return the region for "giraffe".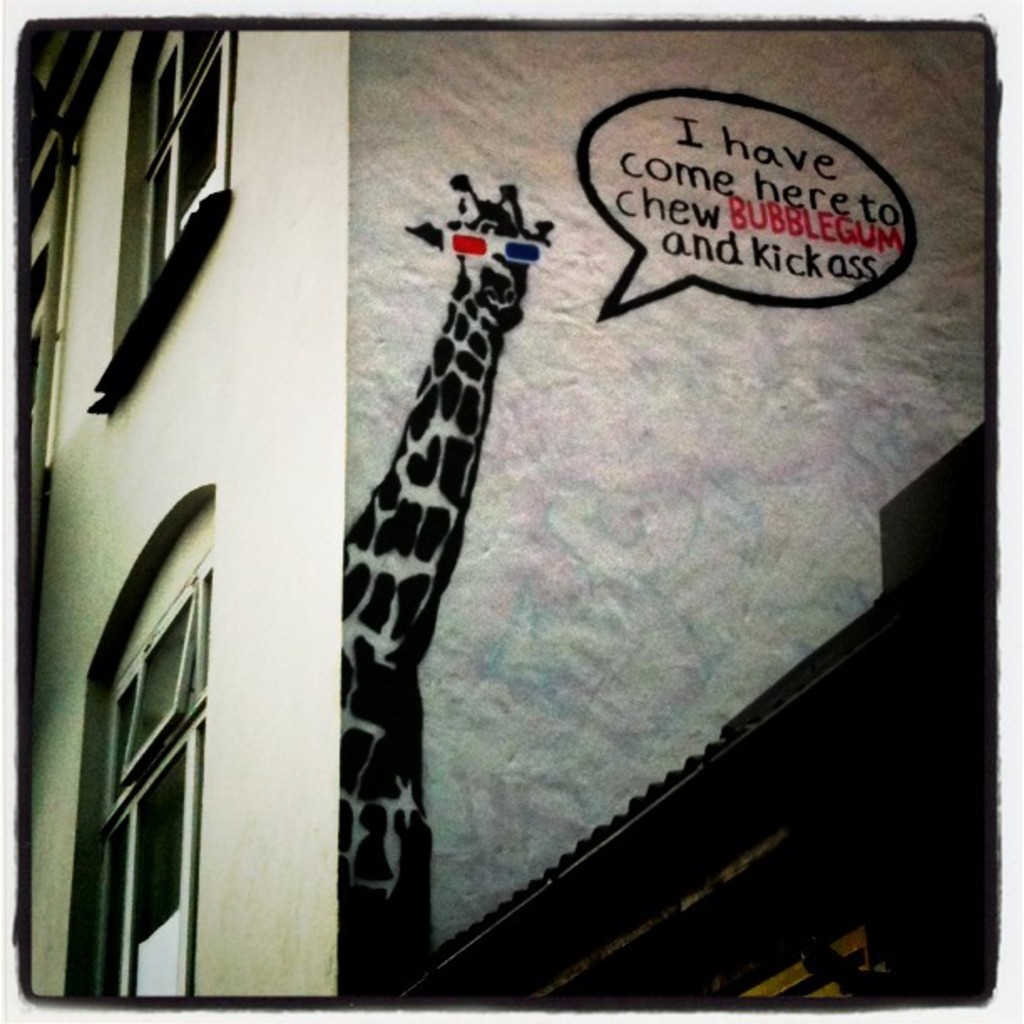
x1=331, y1=172, x2=552, y2=1007.
